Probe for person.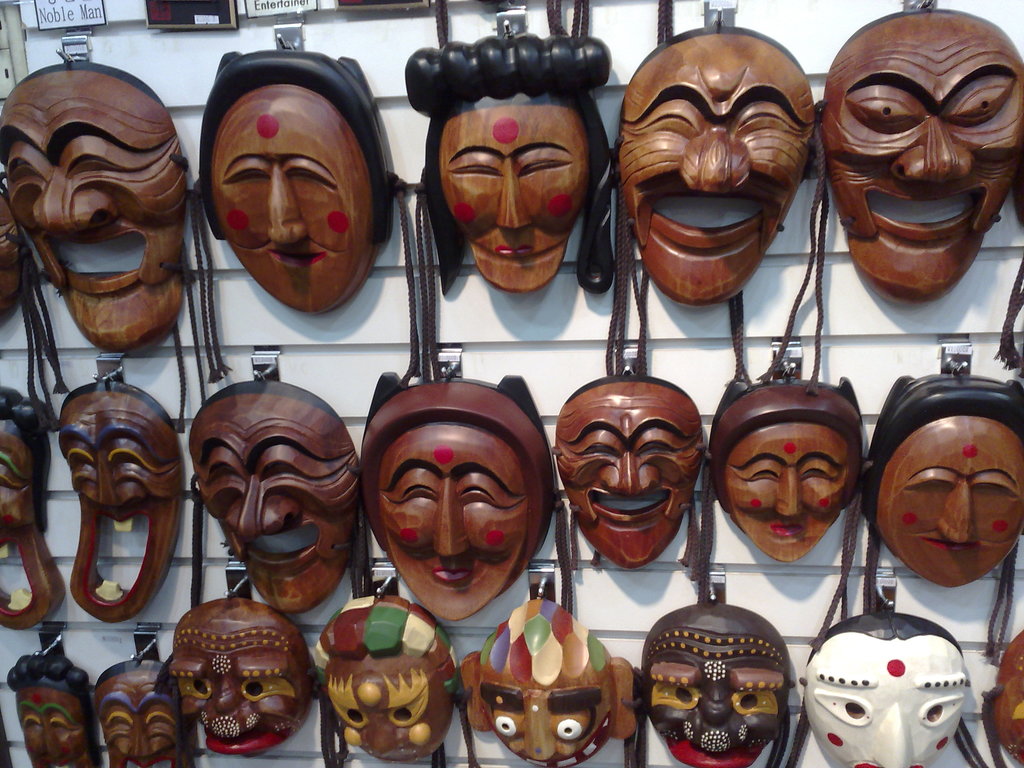
Probe result: x1=182 y1=380 x2=369 y2=621.
